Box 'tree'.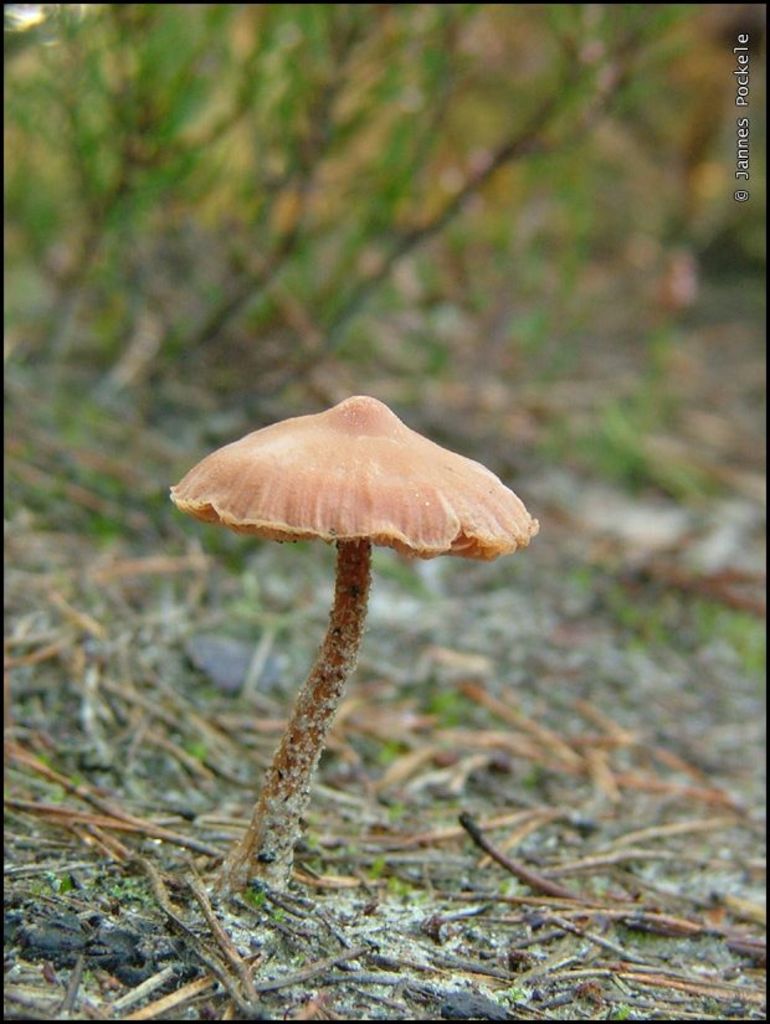
bbox=(2, 5, 366, 387).
